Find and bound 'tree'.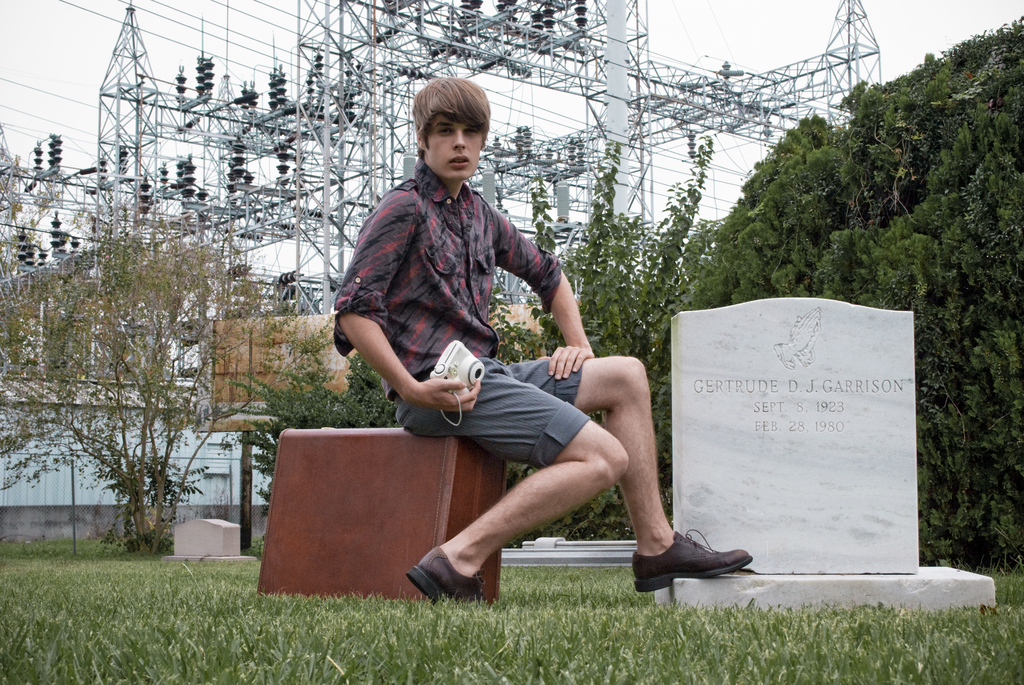
Bound: Rect(227, 10, 1023, 567).
